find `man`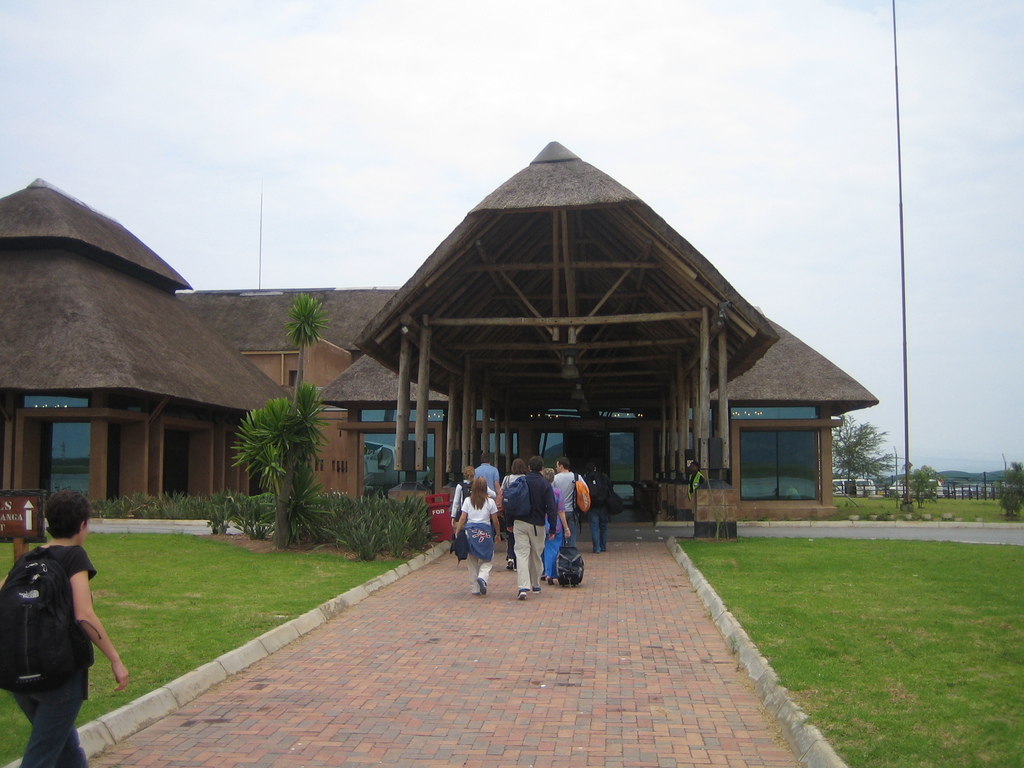
(472, 453, 501, 493)
